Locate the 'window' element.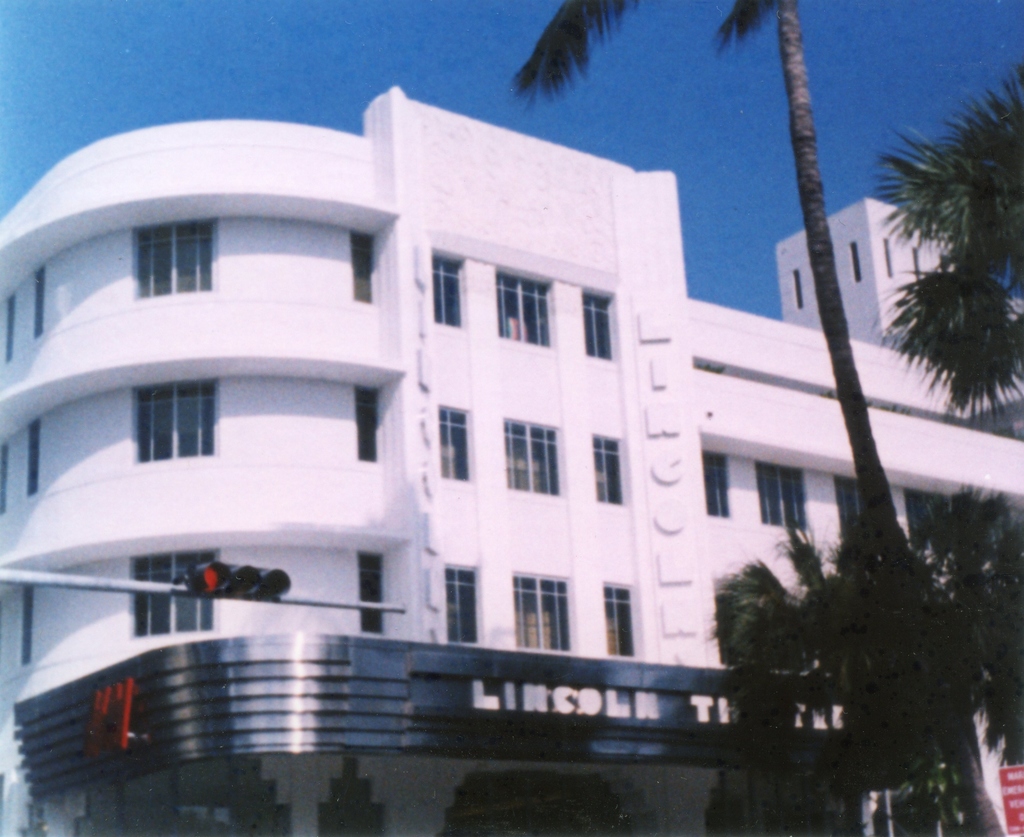
Element bbox: (left=589, top=431, right=629, bottom=504).
